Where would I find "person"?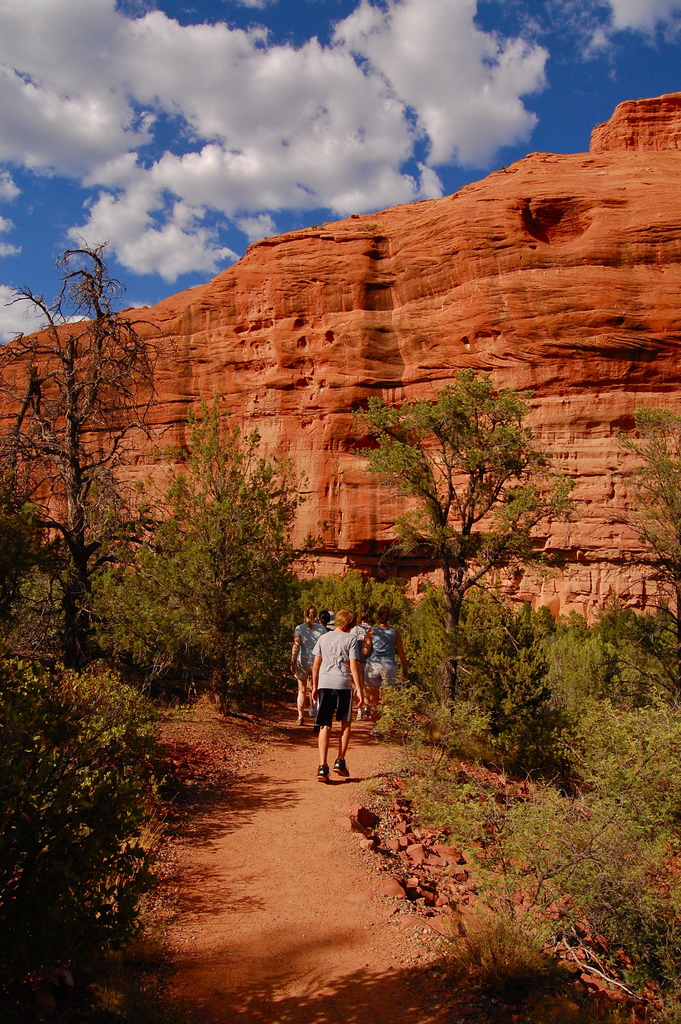
At select_region(282, 596, 327, 713).
